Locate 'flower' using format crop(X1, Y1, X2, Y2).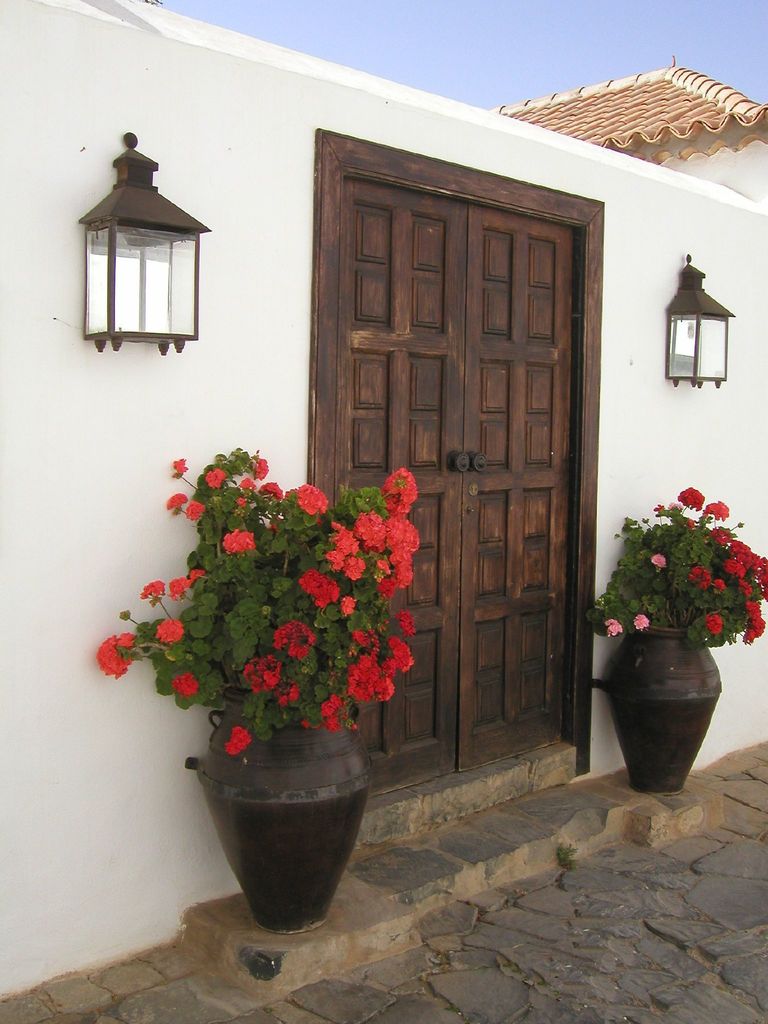
crop(170, 455, 188, 476).
